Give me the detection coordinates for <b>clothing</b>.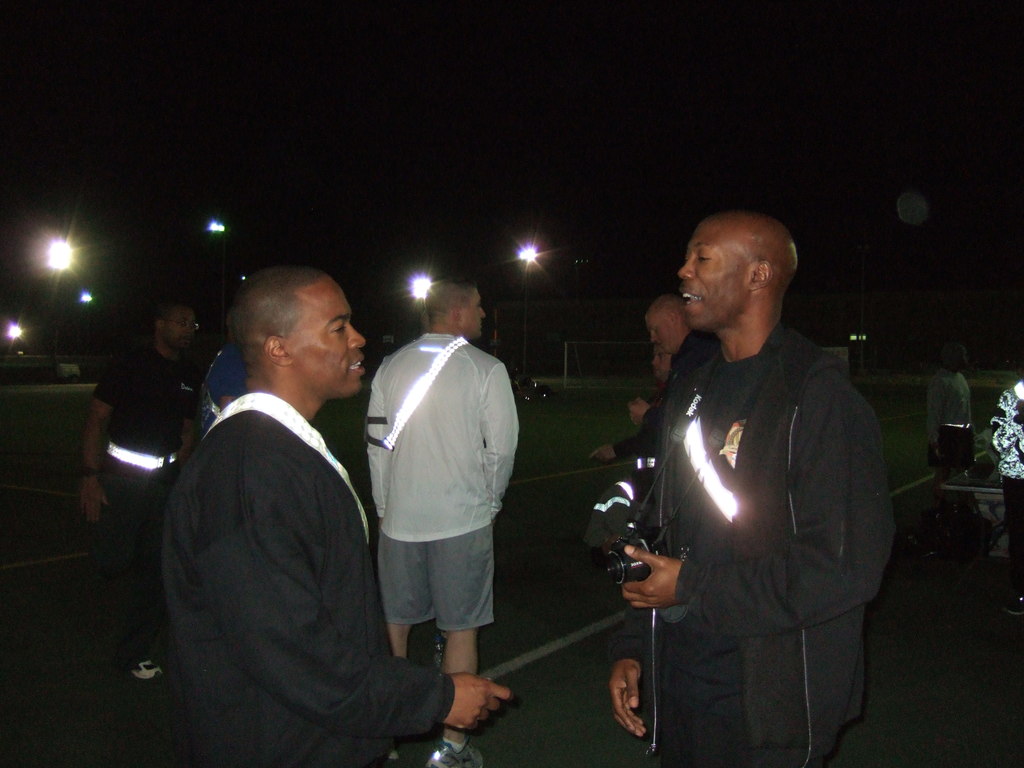
(x1=93, y1=335, x2=189, y2=650).
